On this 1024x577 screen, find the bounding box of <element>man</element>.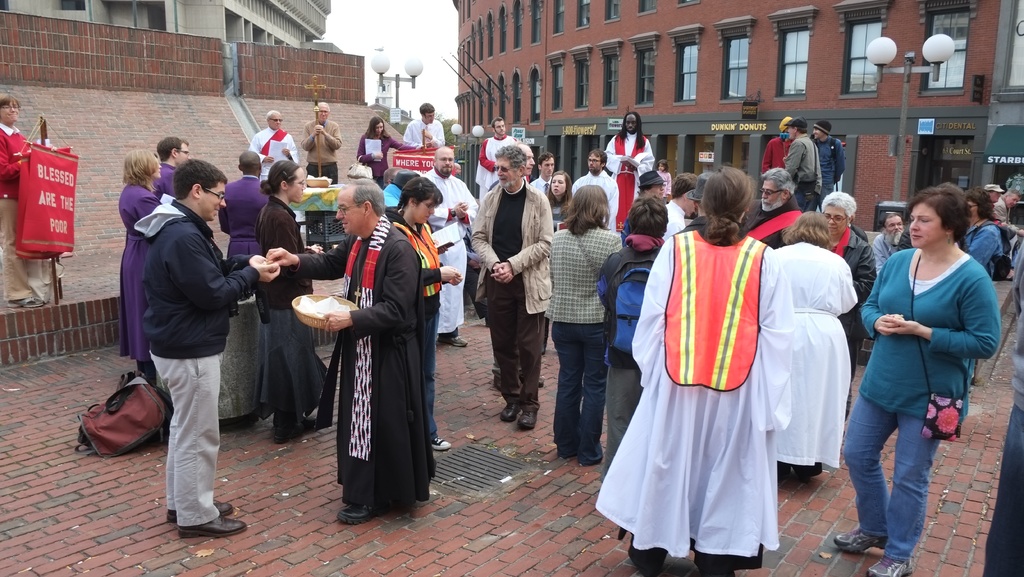
Bounding box: bbox(215, 149, 271, 259).
